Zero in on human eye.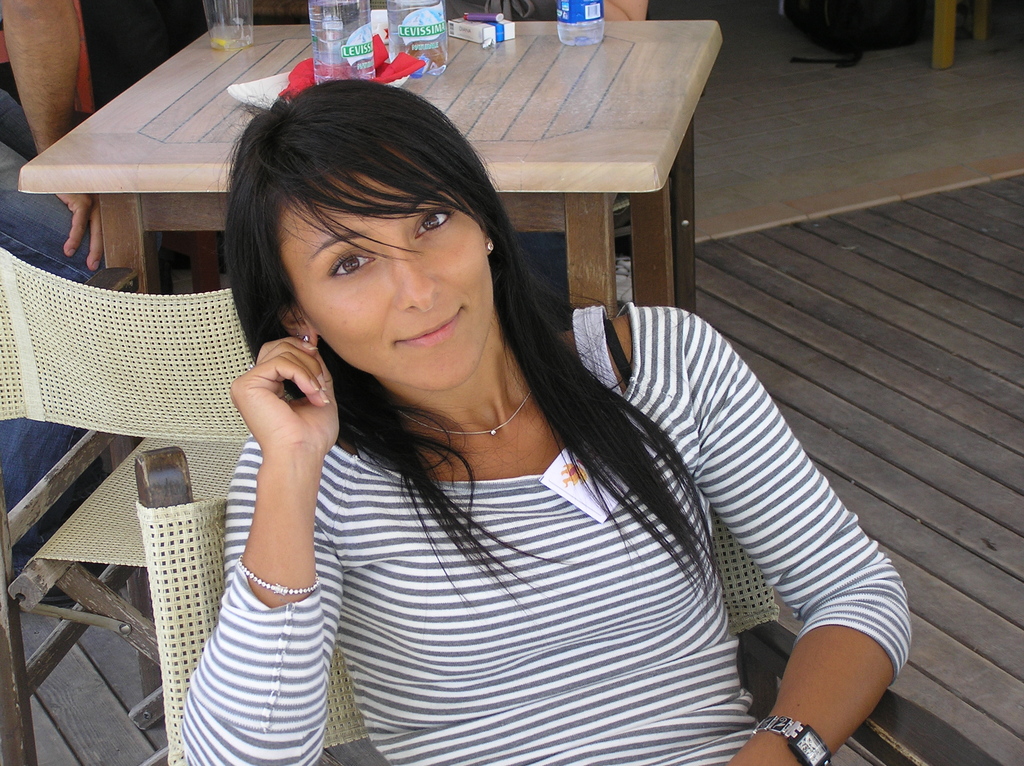
Zeroed in: rect(415, 212, 455, 244).
